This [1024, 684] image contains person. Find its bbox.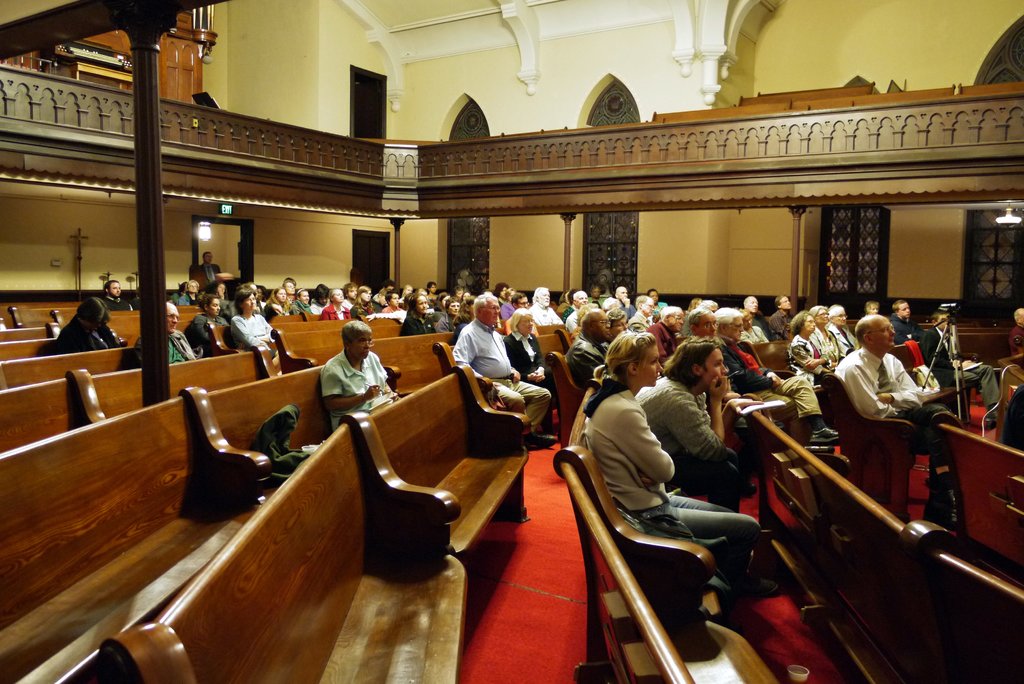
(x1=45, y1=289, x2=125, y2=355).
